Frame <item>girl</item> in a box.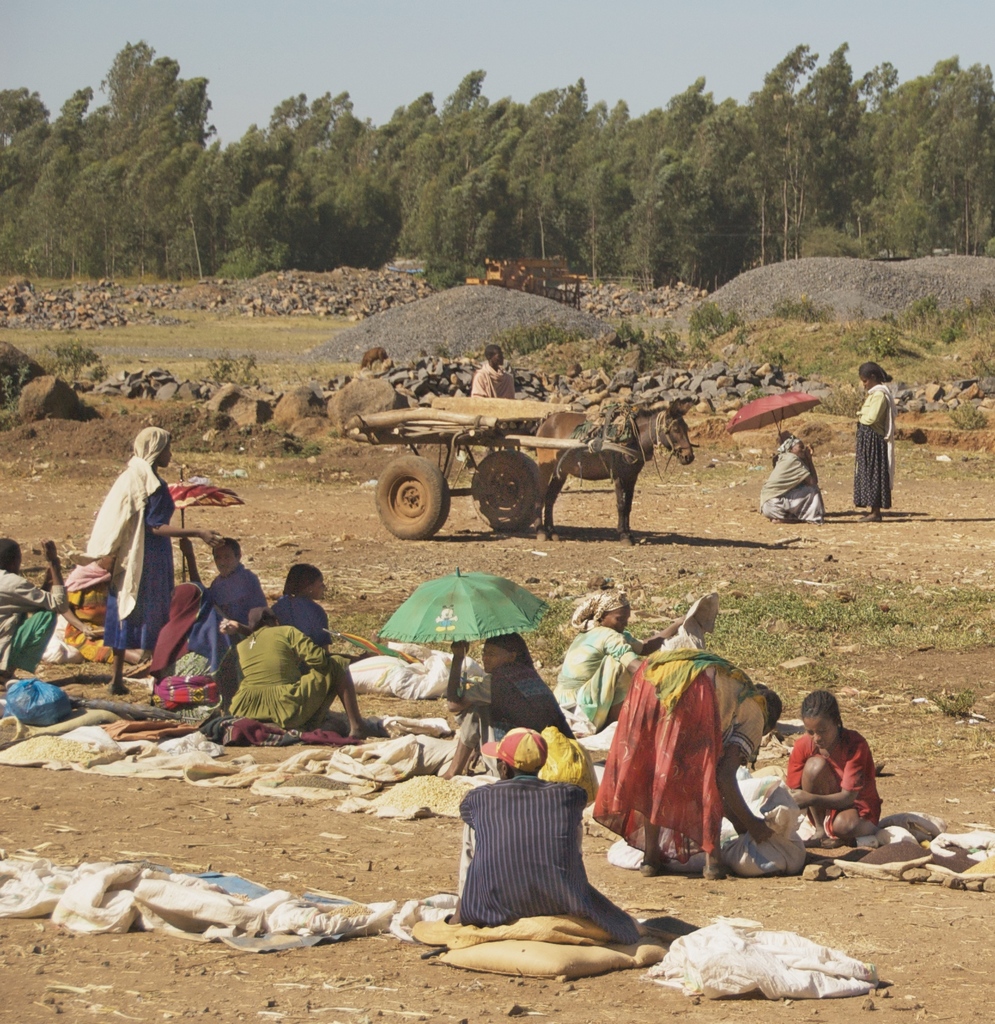
[left=786, top=691, right=884, bottom=844].
